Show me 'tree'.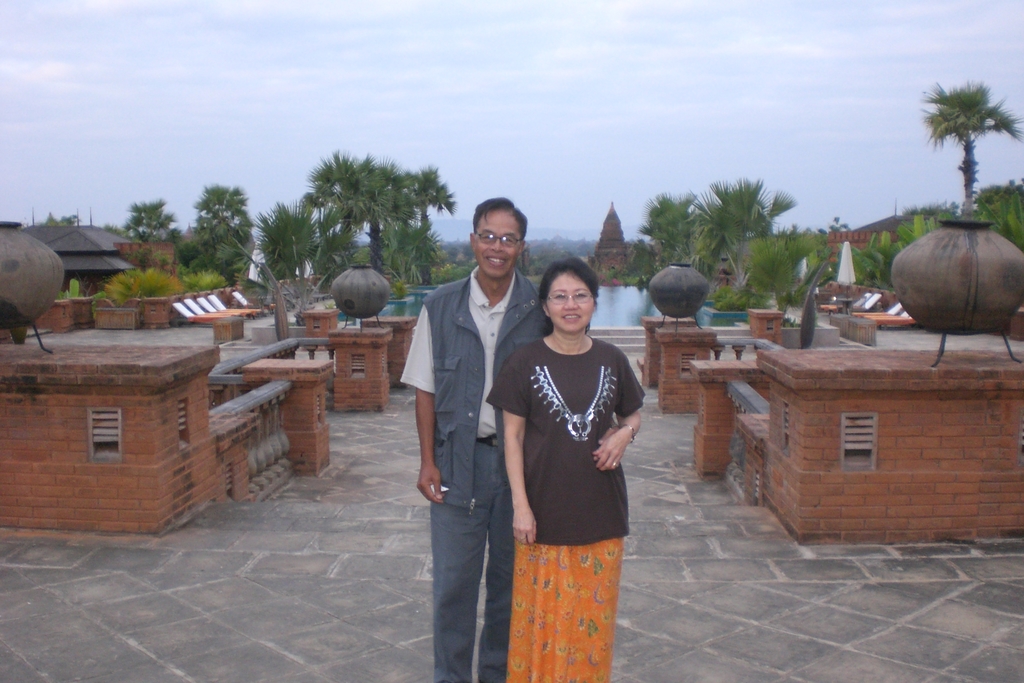
'tree' is here: detection(124, 193, 179, 255).
